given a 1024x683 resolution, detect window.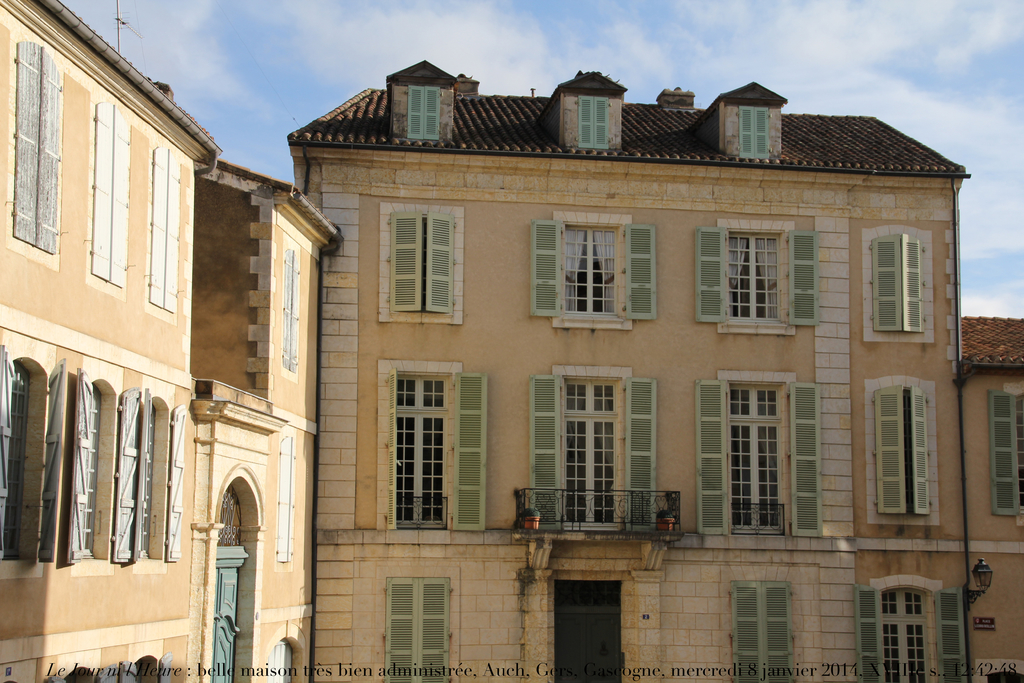
rect(408, 79, 447, 144).
